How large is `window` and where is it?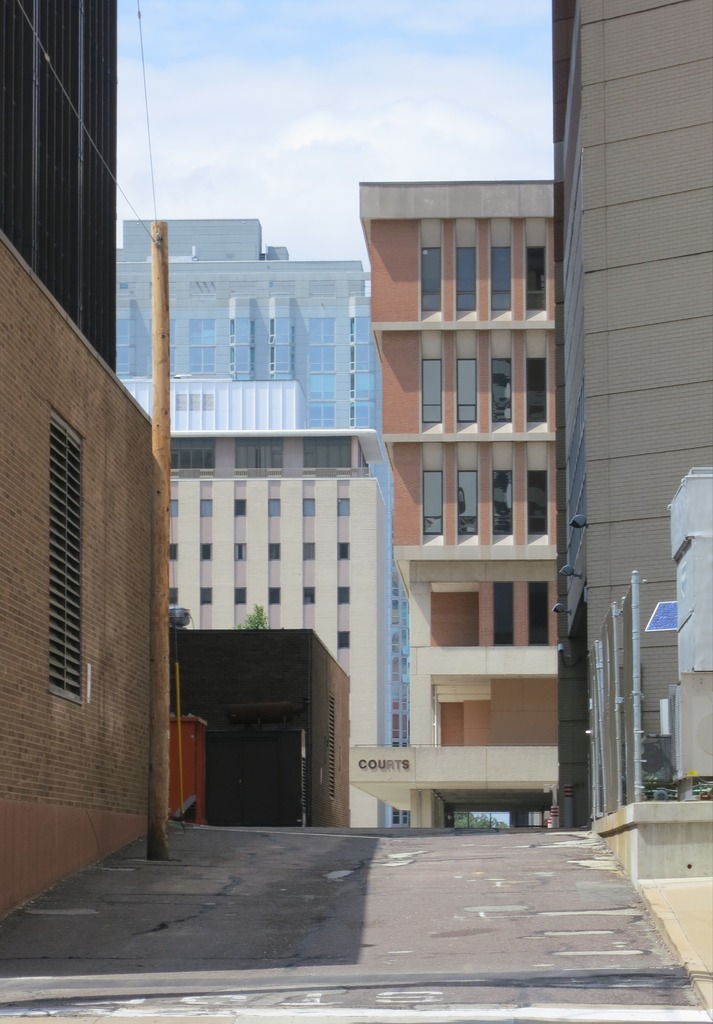
Bounding box: box=[269, 545, 281, 559].
